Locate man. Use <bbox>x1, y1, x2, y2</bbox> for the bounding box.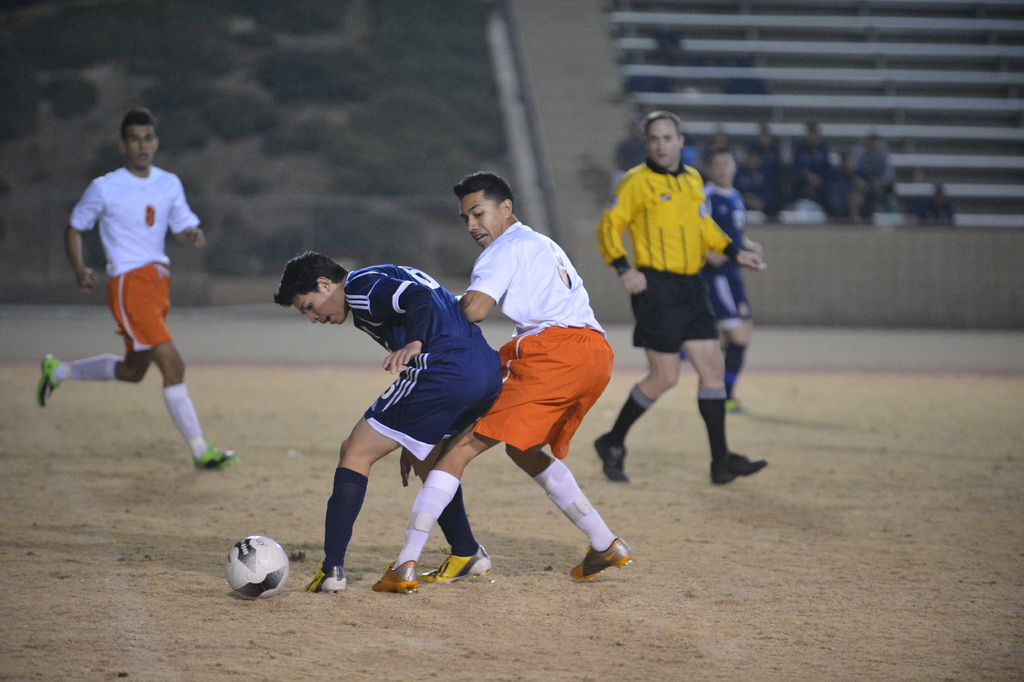
<bbox>735, 149, 778, 219</bbox>.
